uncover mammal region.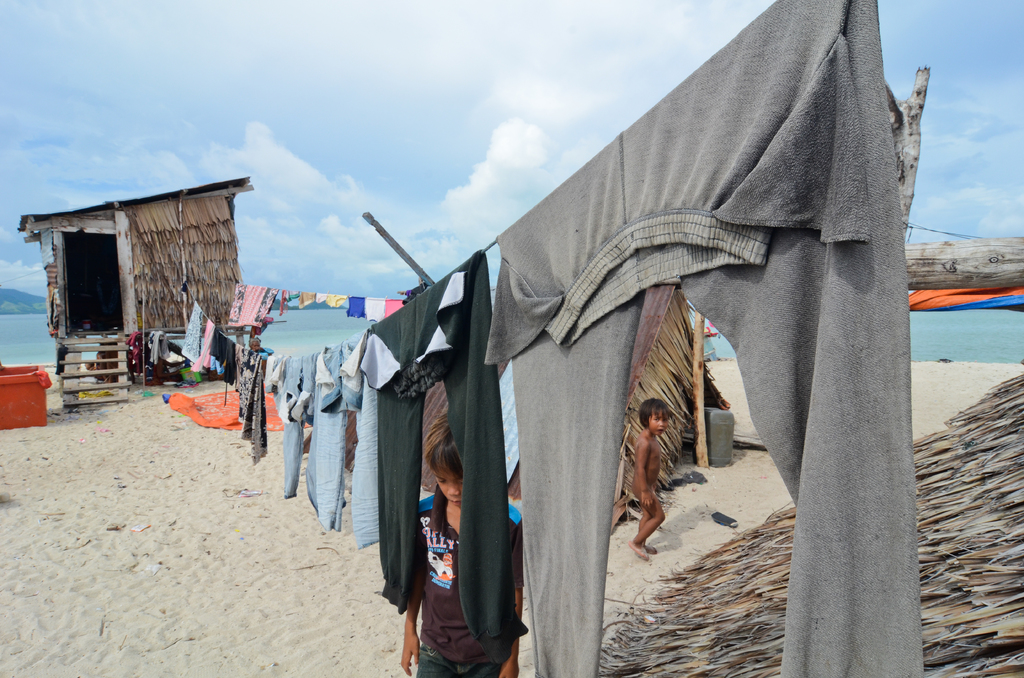
Uncovered: bbox(400, 411, 525, 677).
